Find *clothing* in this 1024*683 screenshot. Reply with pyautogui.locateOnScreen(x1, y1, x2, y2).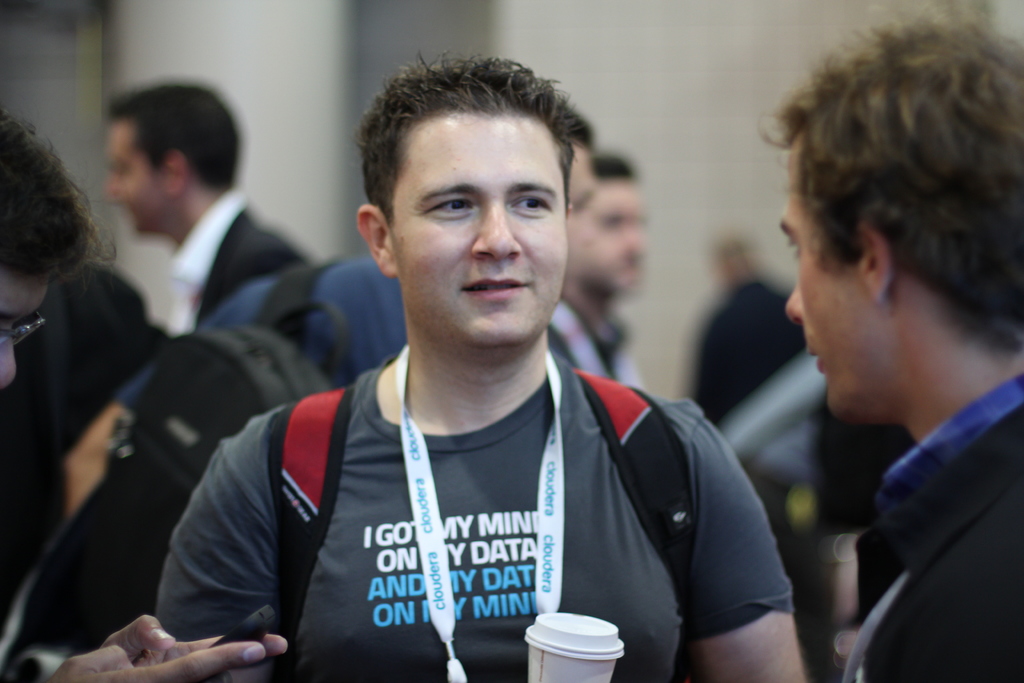
pyautogui.locateOnScreen(152, 320, 801, 668).
